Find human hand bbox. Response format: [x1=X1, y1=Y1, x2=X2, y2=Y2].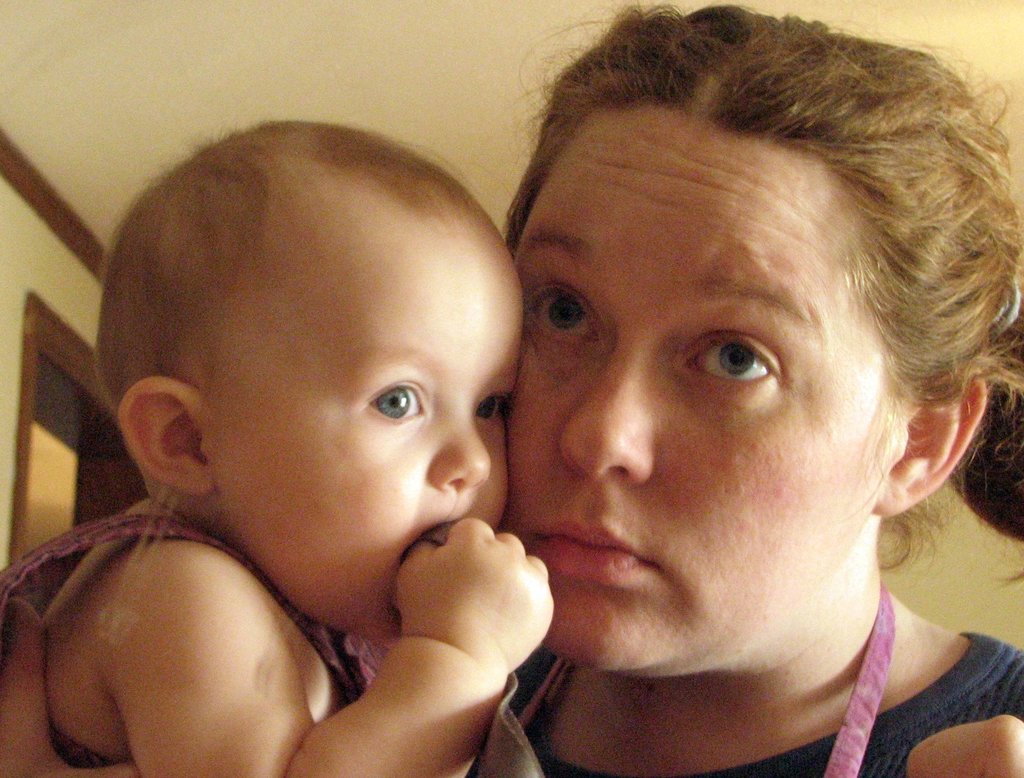
[x1=905, y1=711, x2=1023, y2=777].
